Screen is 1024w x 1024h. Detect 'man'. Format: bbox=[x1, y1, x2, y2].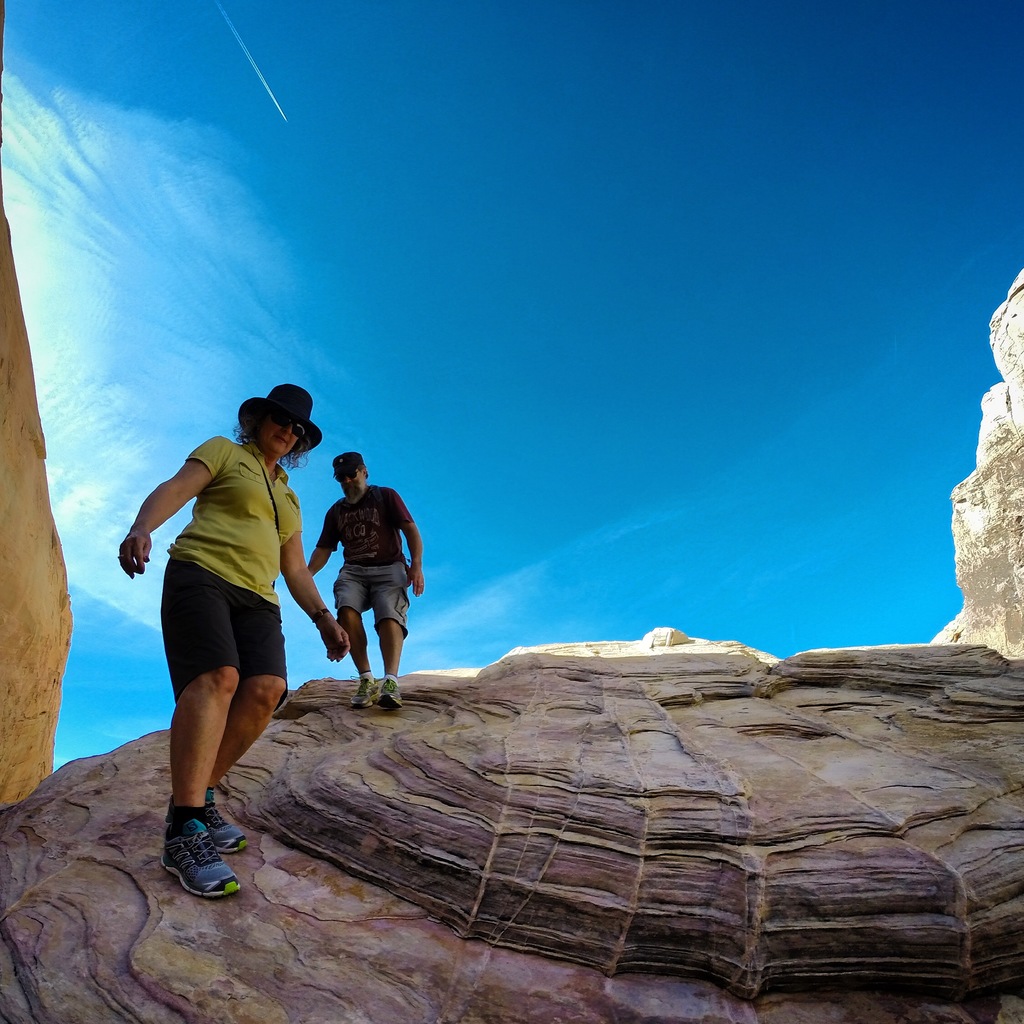
bbox=[301, 445, 431, 711].
